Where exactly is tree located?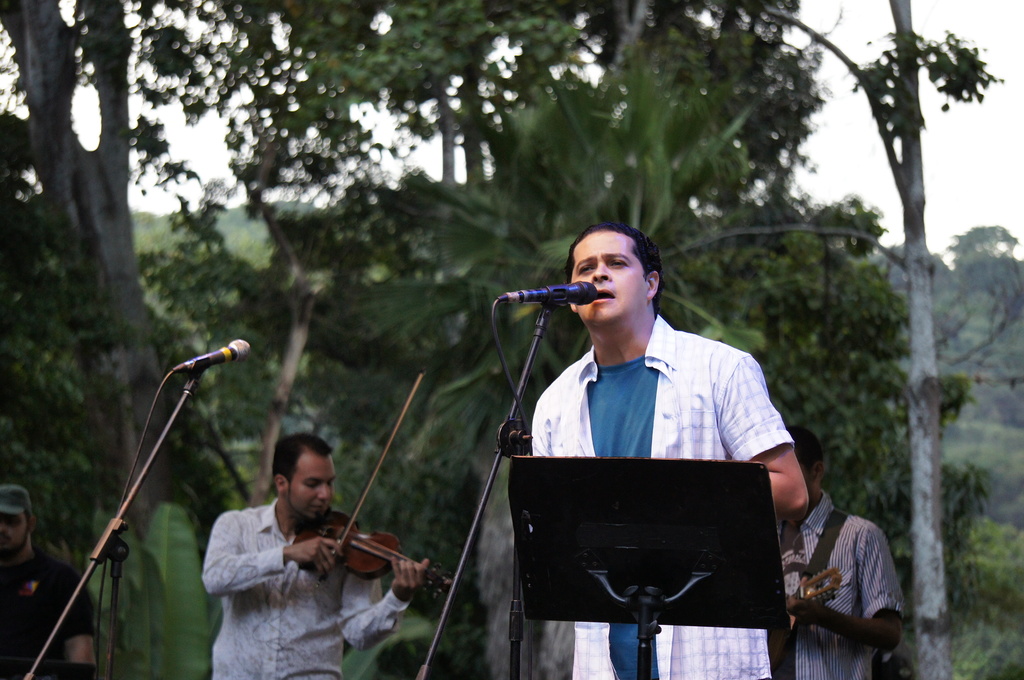
Its bounding box is l=120, t=0, r=384, b=482.
